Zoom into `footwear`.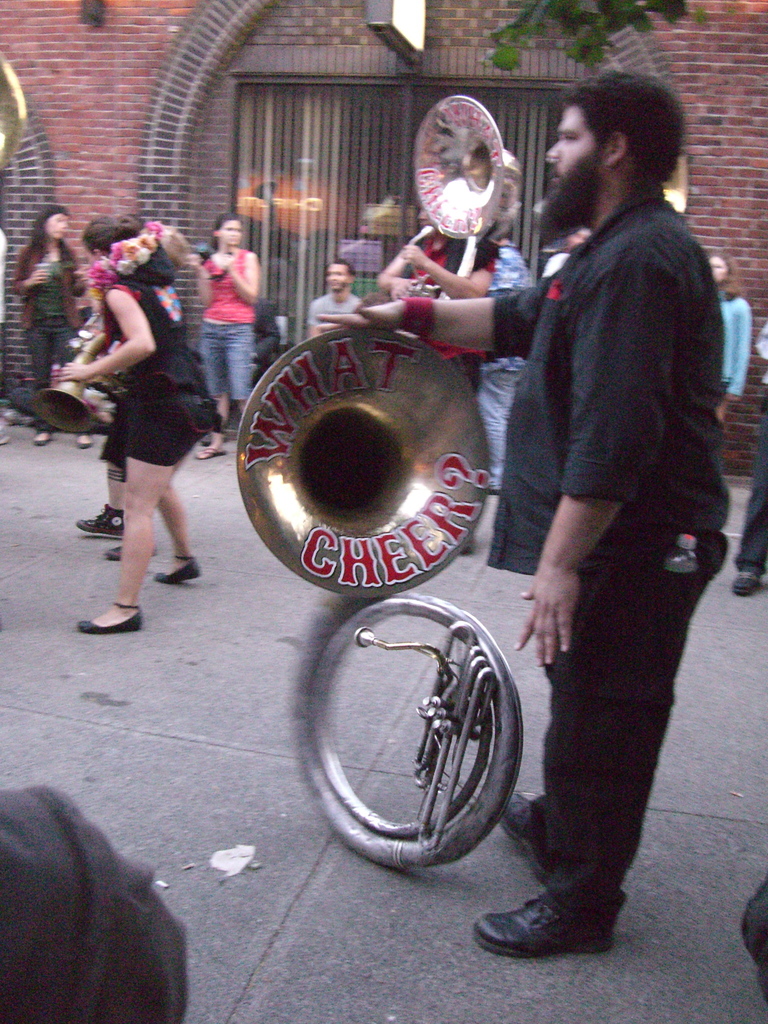
Zoom target: left=499, top=786, right=551, bottom=888.
